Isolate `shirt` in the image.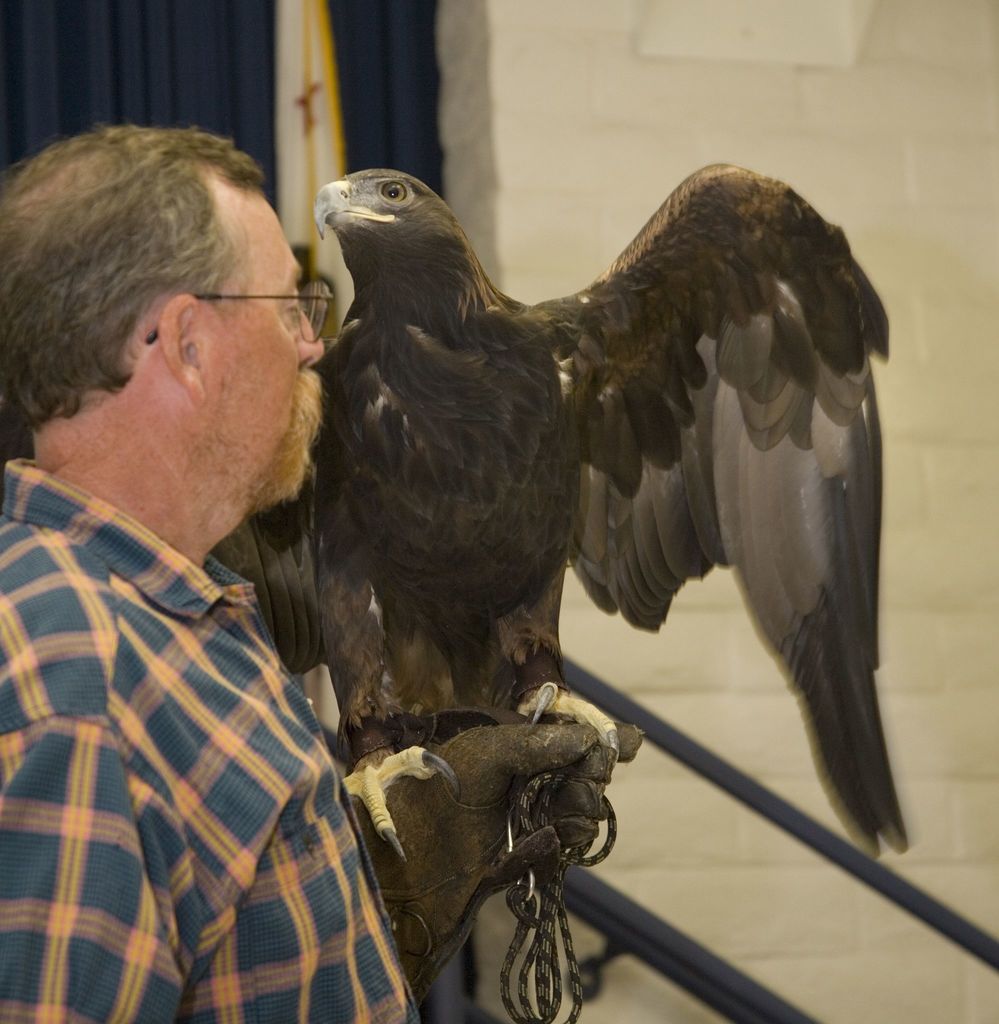
Isolated region: [0, 456, 421, 1021].
